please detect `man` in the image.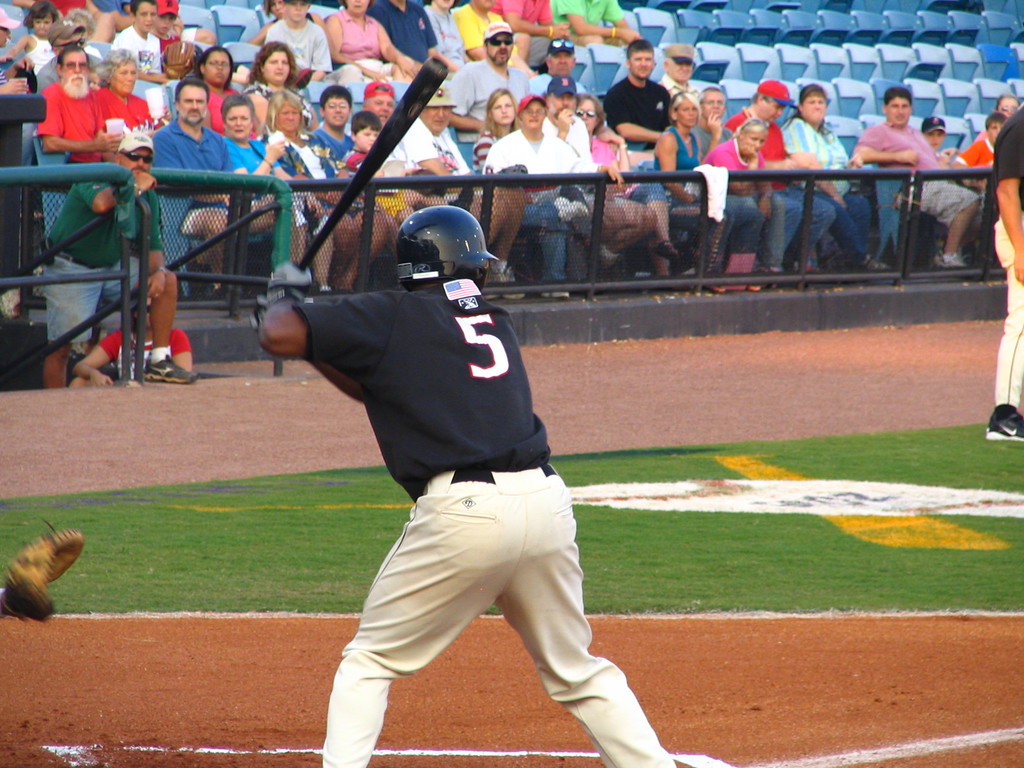
select_region(551, 0, 640, 50).
